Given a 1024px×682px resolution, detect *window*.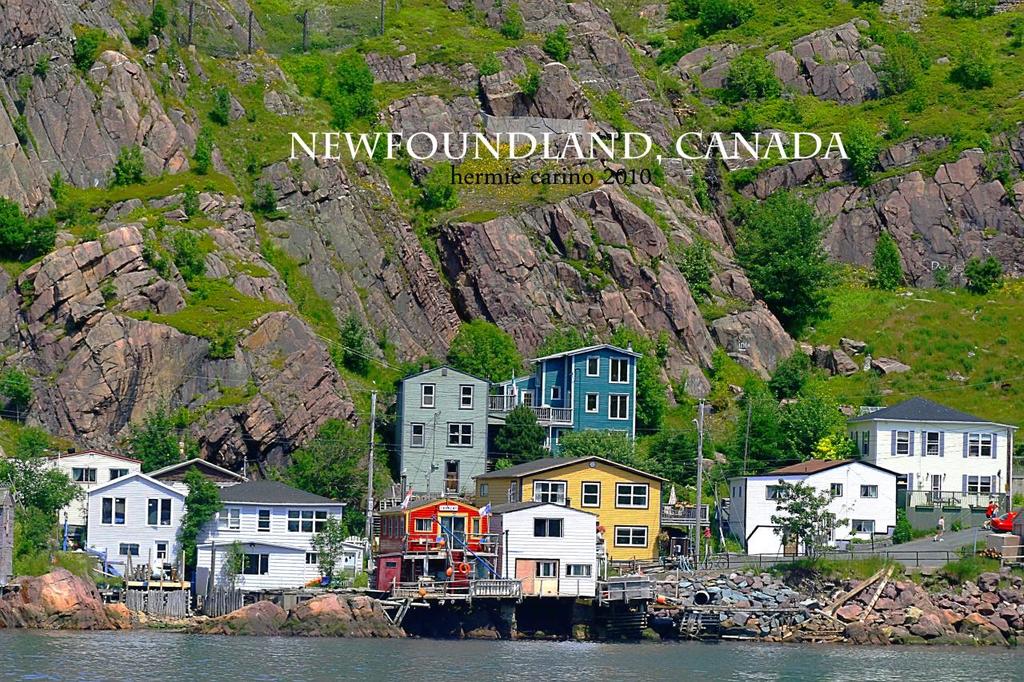
<box>617,526,646,548</box>.
